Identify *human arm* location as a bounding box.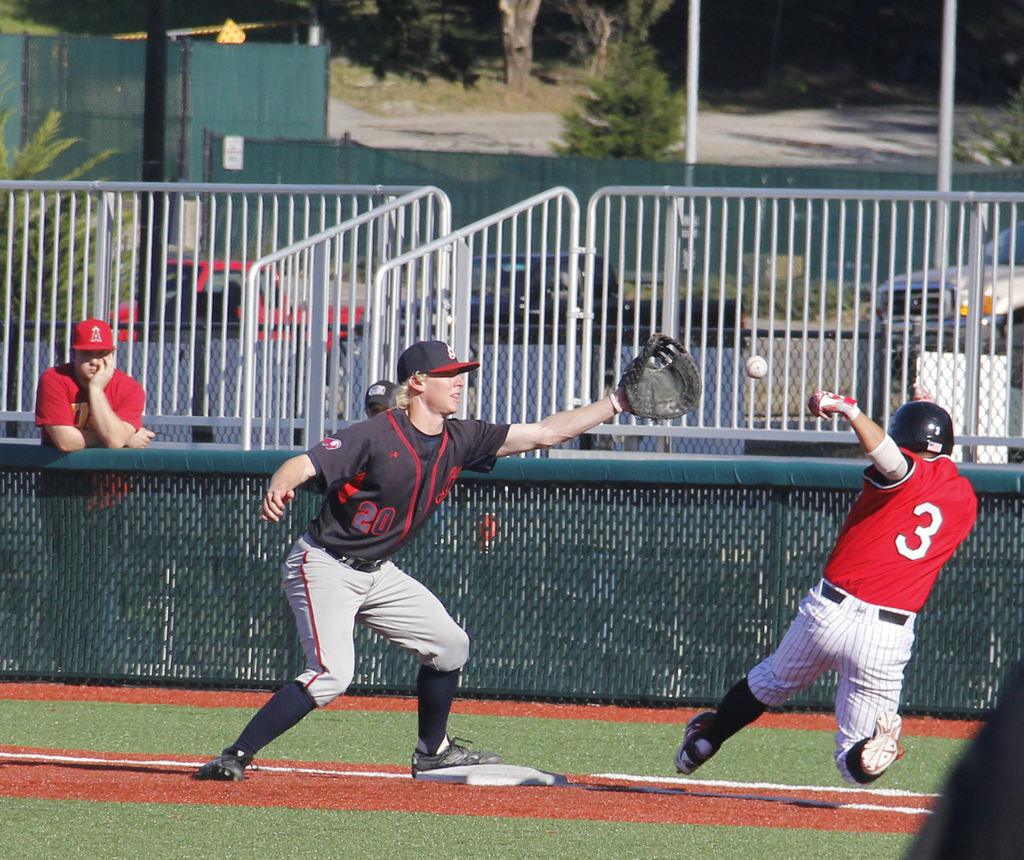
478, 398, 632, 473.
